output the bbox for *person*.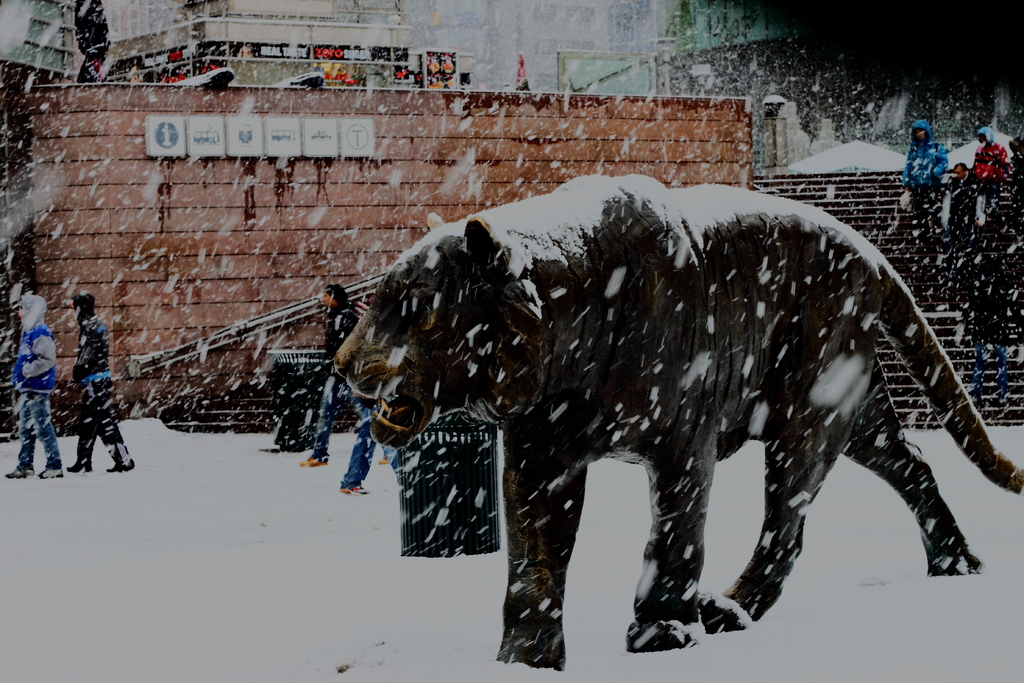
(left=271, top=281, right=385, bottom=482).
